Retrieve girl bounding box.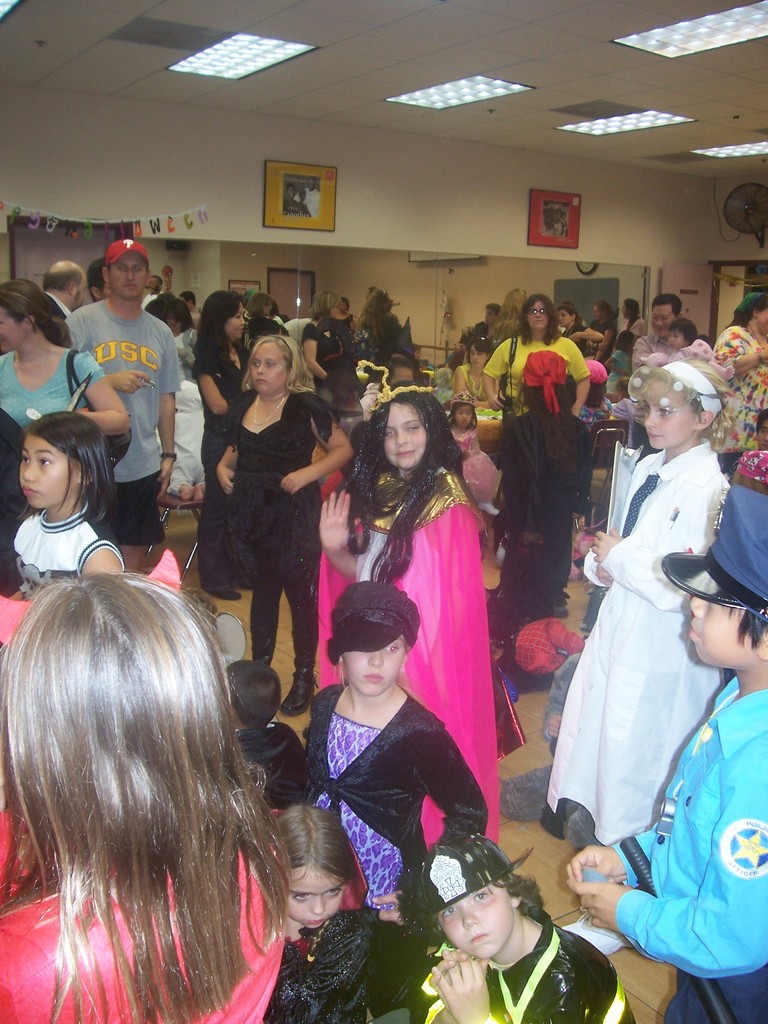
Bounding box: (left=209, top=330, right=353, bottom=708).
